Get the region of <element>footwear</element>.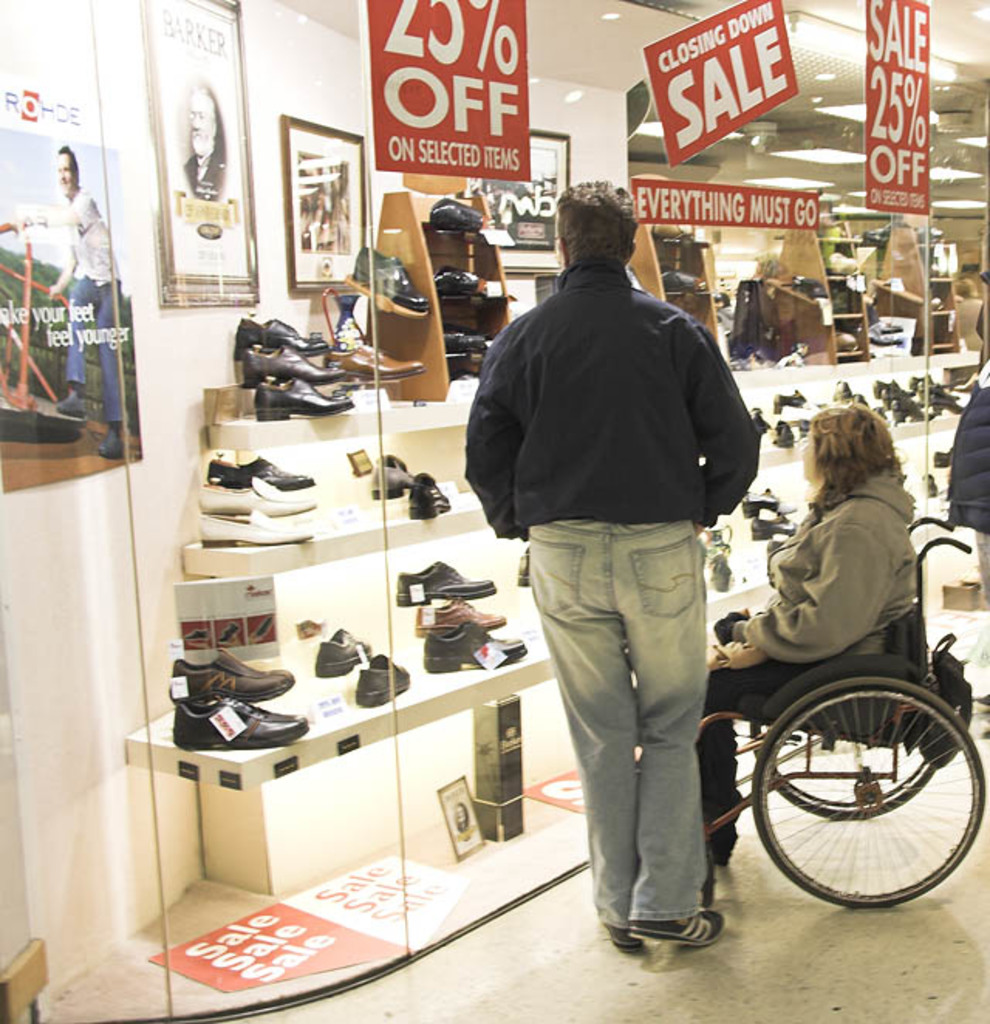
[630, 908, 725, 945].
